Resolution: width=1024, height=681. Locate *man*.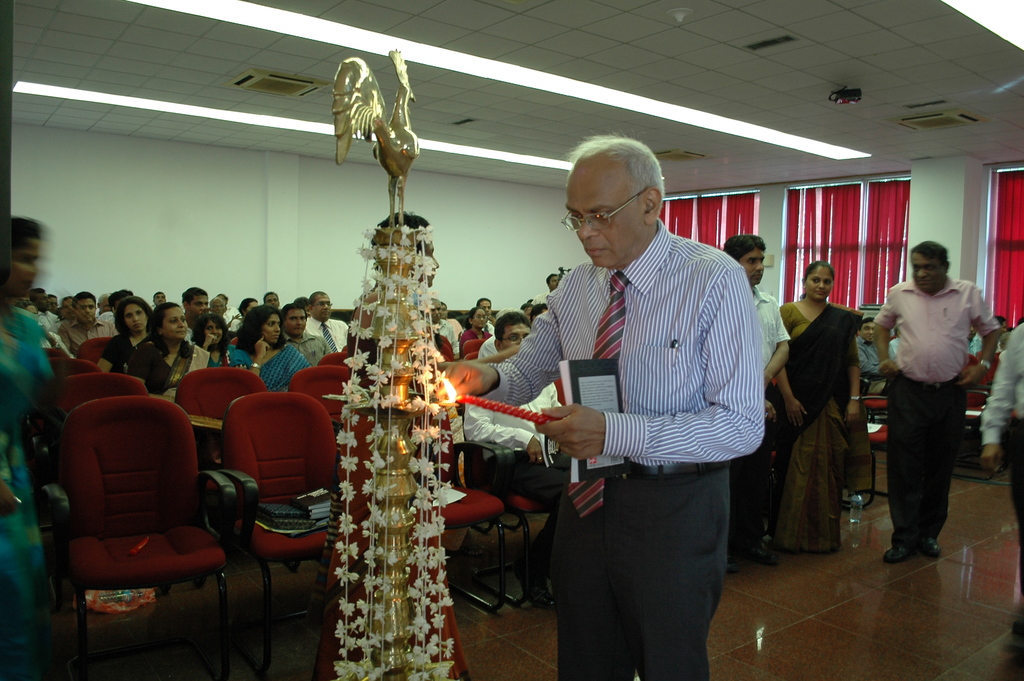
detection(870, 238, 1004, 564).
